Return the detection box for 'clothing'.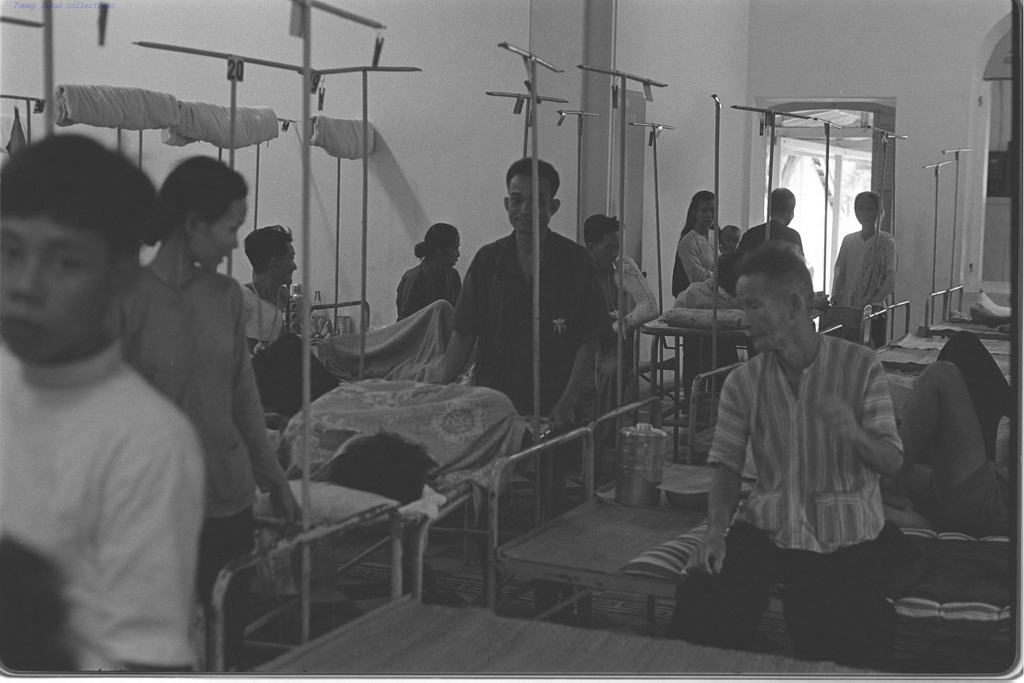
{"x1": 597, "y1": 258, "x2": 653, "y2": 404}.
